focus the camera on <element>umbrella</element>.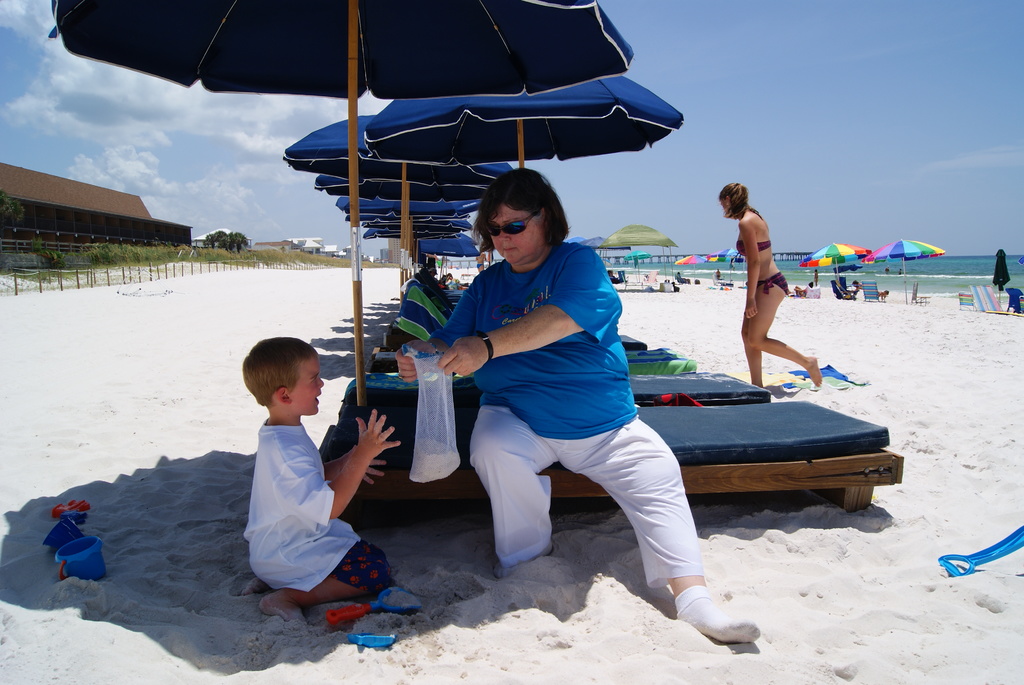
Focus region: bbox=[683, 253, 712, 276].
